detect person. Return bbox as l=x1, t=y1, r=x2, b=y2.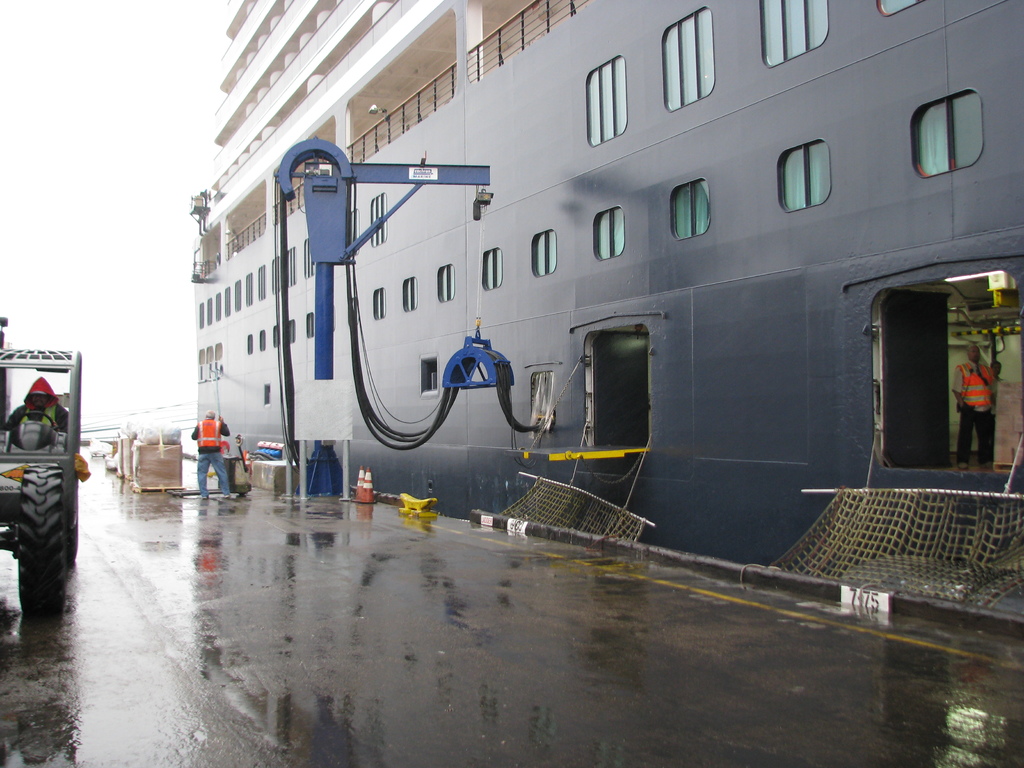
l=6, t=376, r=68, b=437.
